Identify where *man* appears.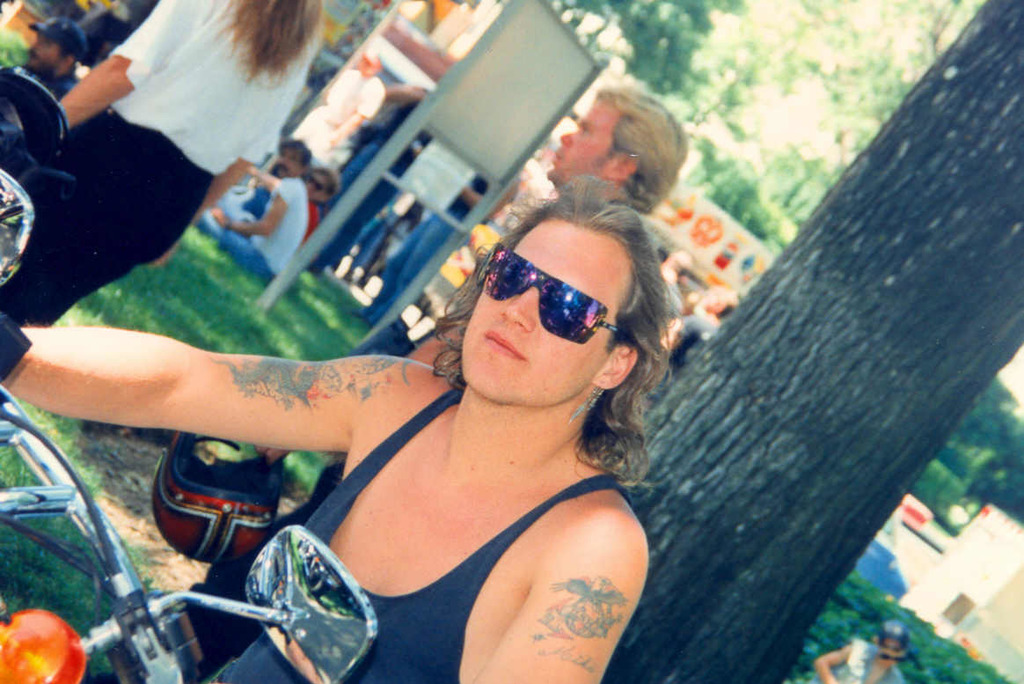
Appears at 203:137:311:283.
